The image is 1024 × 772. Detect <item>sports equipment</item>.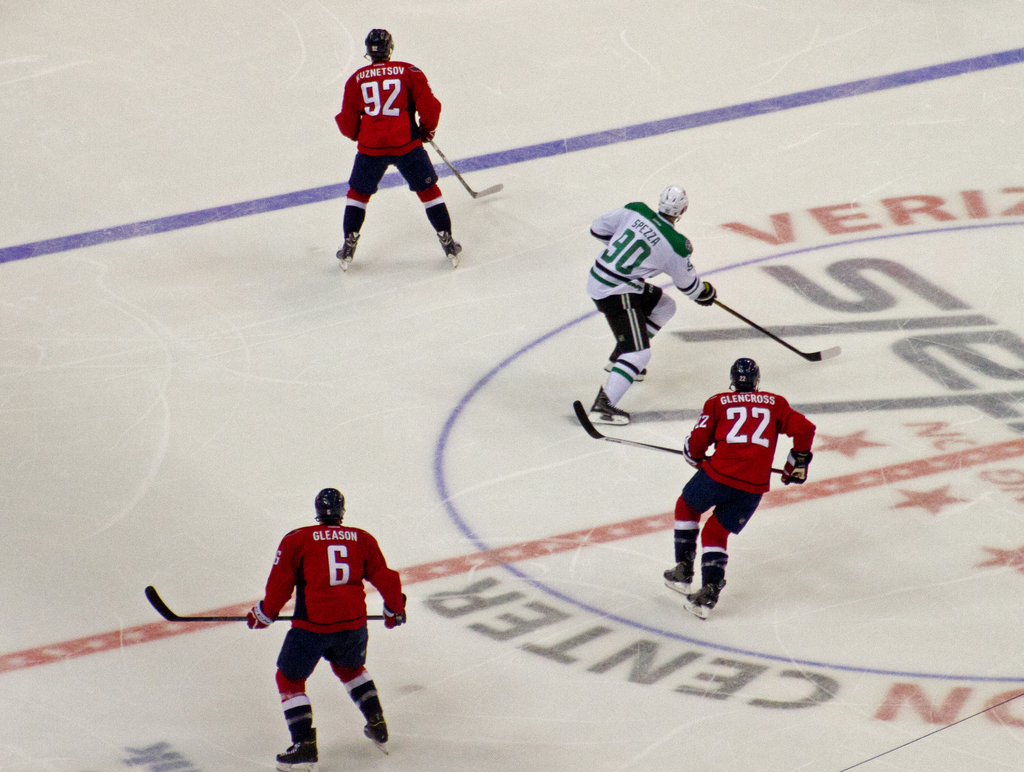
Detection: 274,730,317,771.
